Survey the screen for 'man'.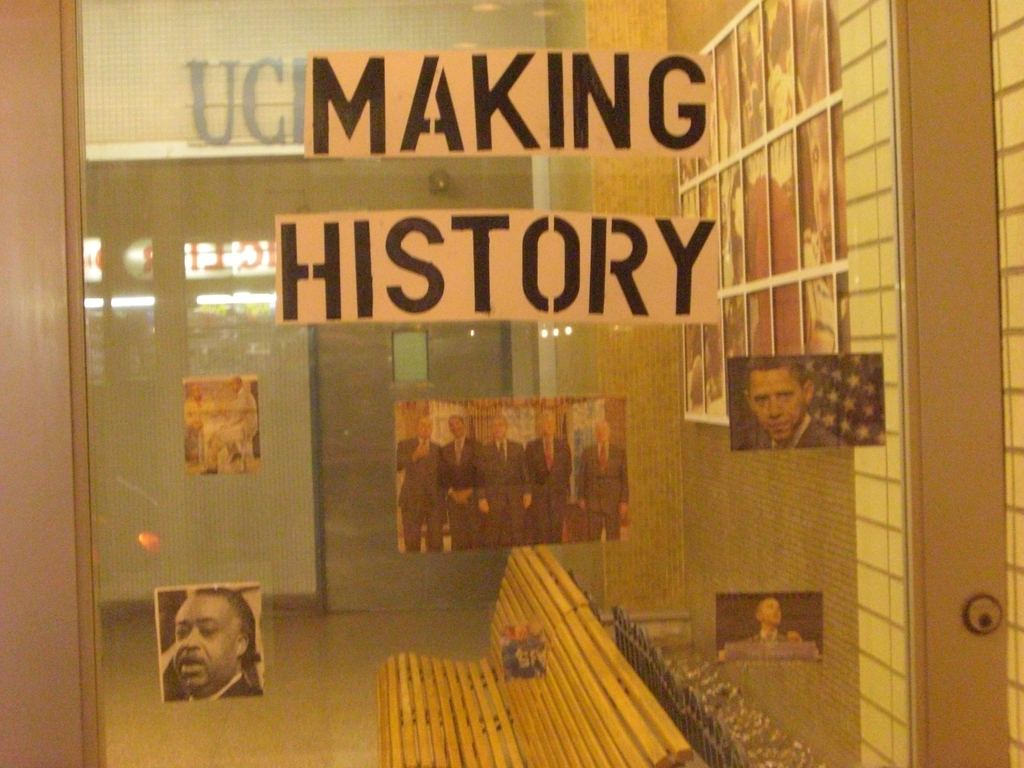
Survey found: detection(747, 596, 797, 641).
